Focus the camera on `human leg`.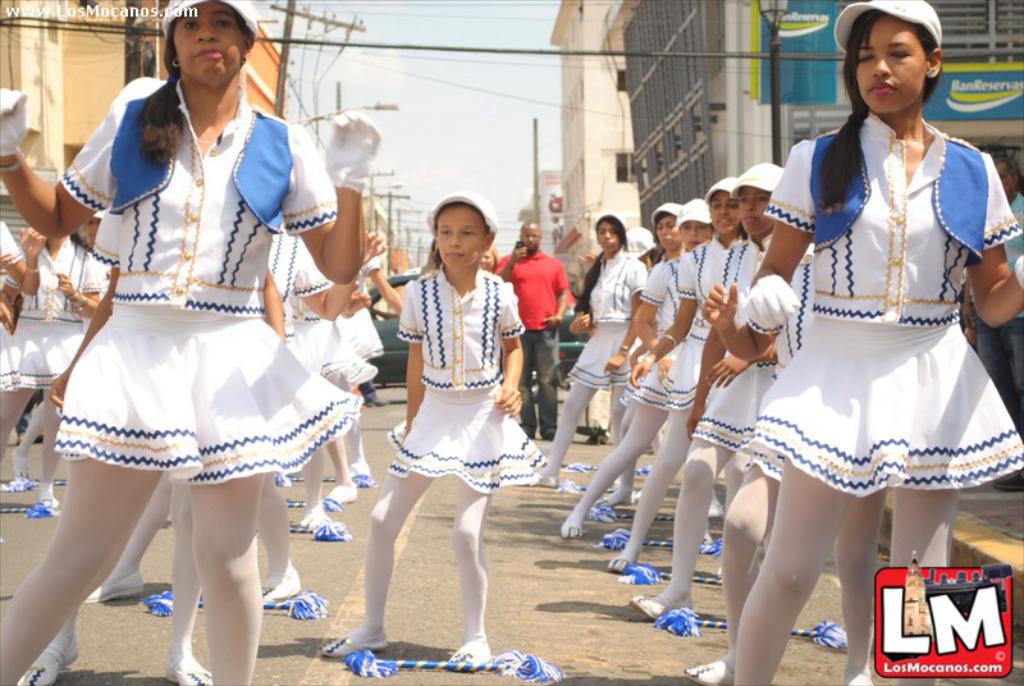
Focus region: x1=548 y1=380 x2=576 y2=468.
